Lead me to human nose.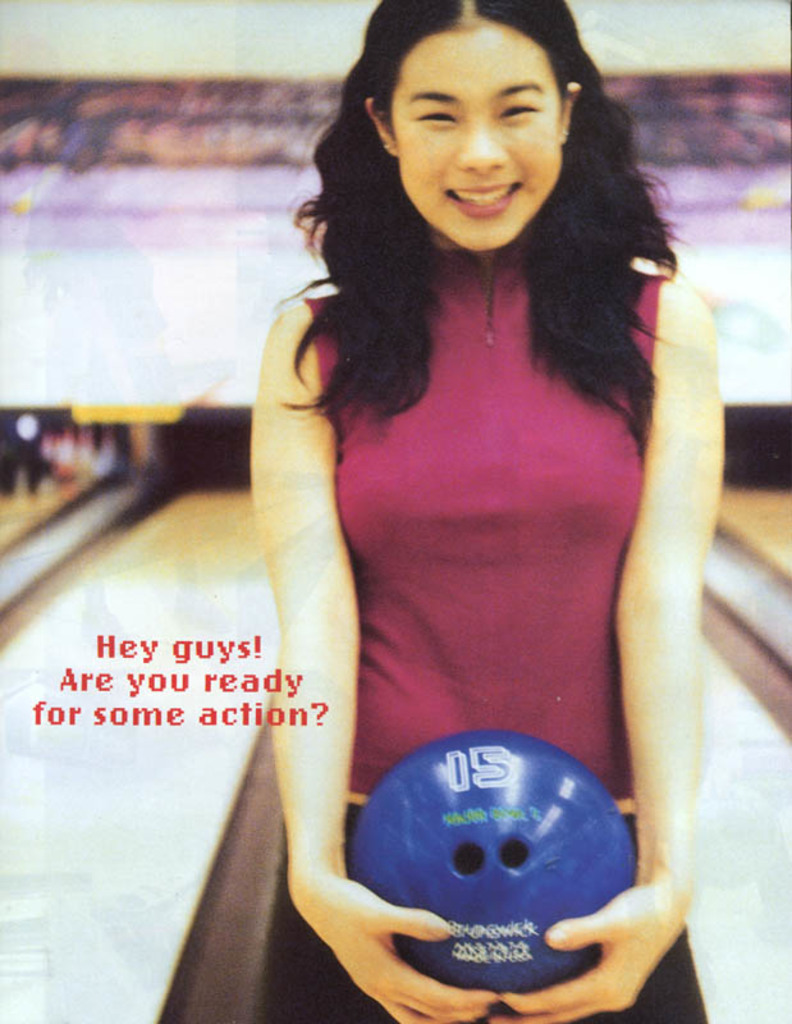
Lead to box(454, 111, 512, 174).
